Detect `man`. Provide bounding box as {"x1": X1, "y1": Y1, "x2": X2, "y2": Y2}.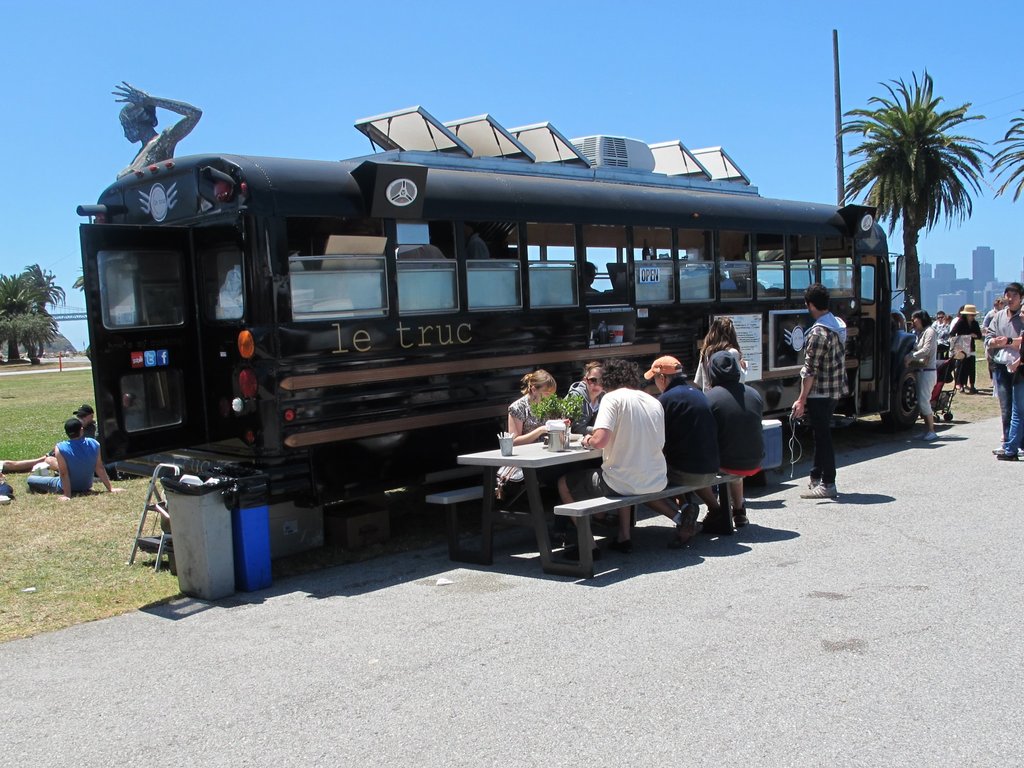
{"x1": 977, "y1": 276, "x2": 1022, "y2": 460}.
